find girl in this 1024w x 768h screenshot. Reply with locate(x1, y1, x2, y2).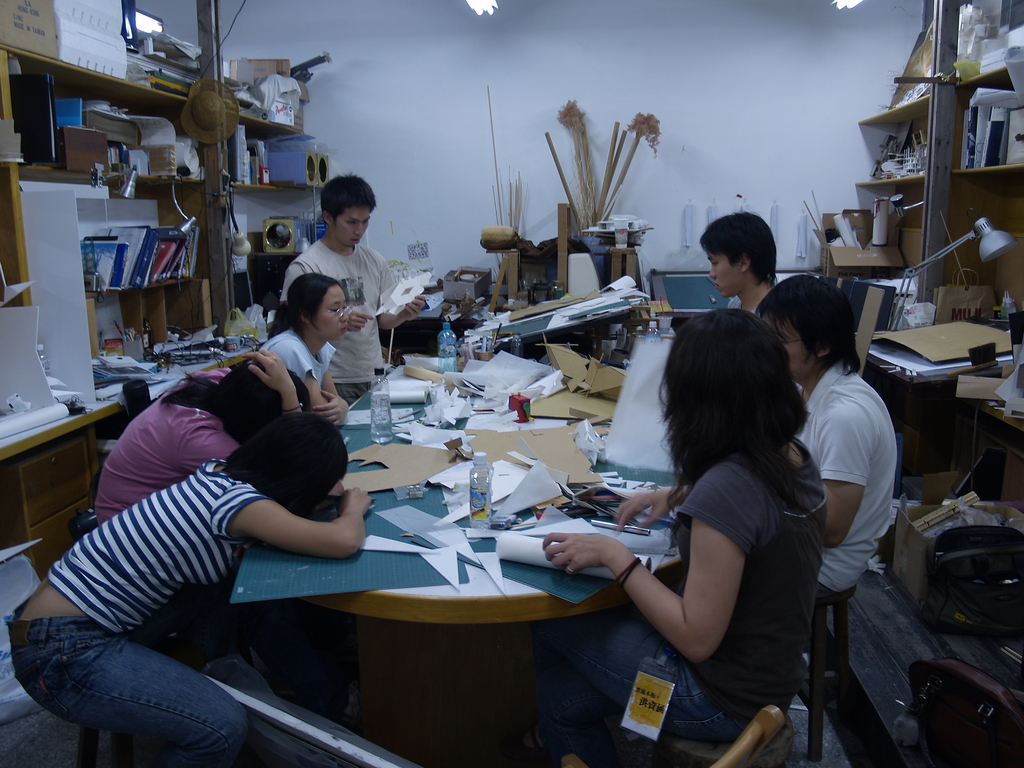
locate(85, 354, 334, 630).
